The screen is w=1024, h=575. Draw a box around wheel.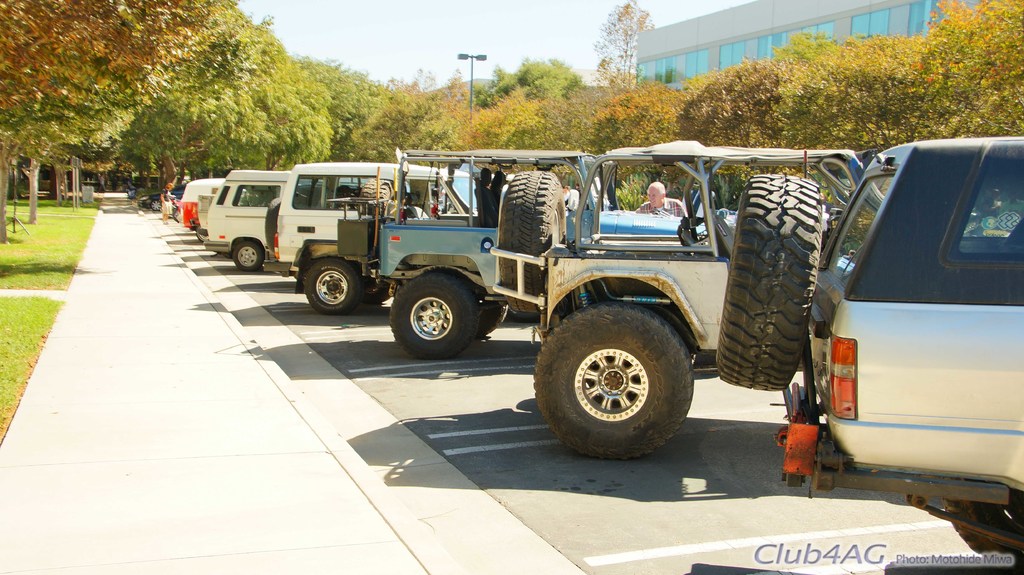
<region>264, 199, 280, 249</region>.
